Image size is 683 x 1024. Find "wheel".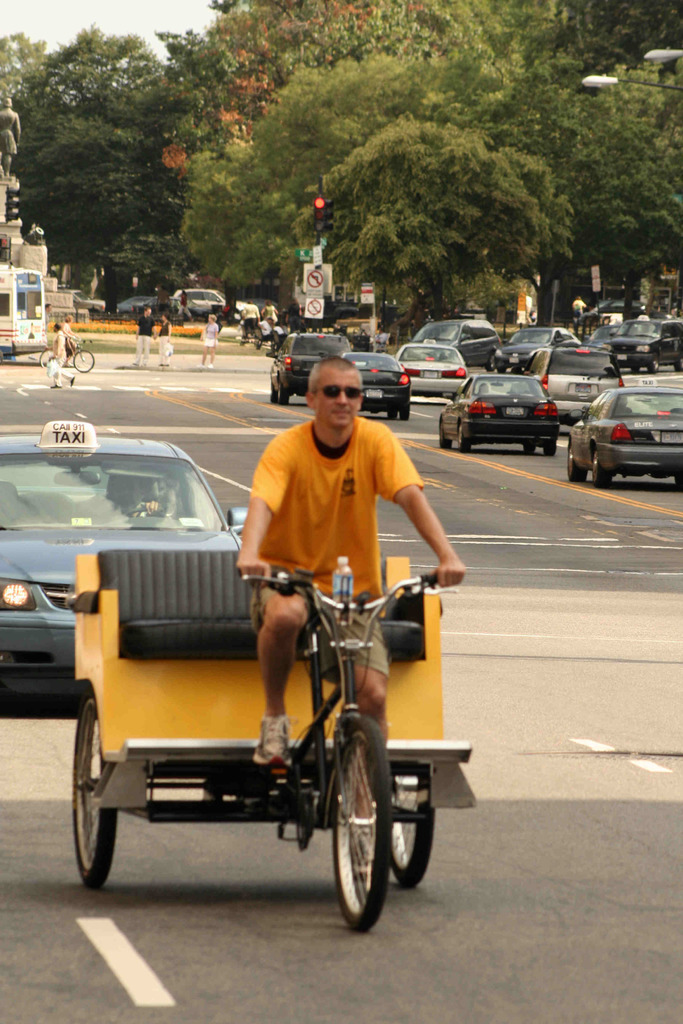
rect(542, 442, 556, 458).
